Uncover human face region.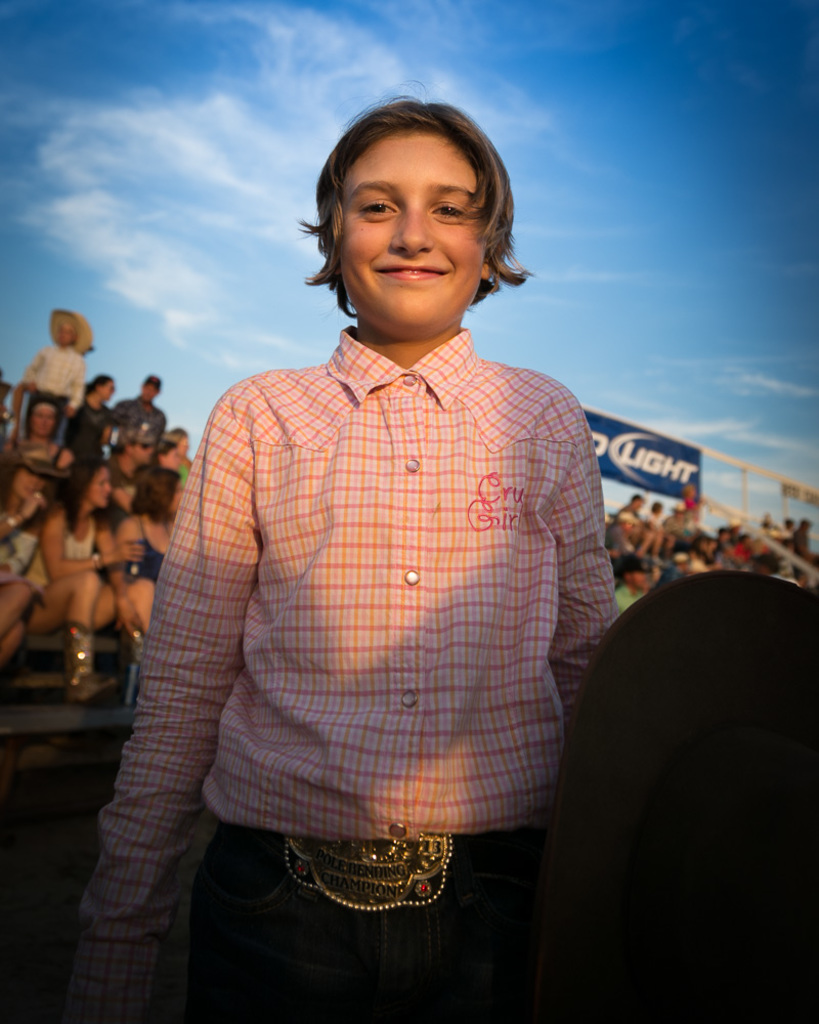
Uncovered: 338,126,483,319.
